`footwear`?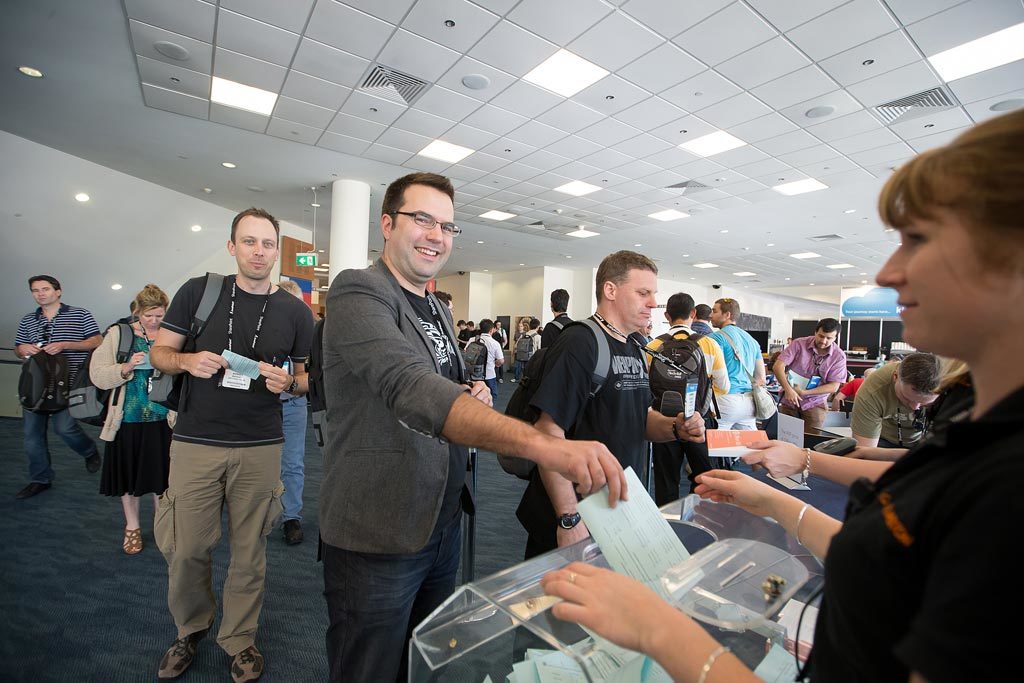
[x1=19, y1=484, x2=52, y2=501]
